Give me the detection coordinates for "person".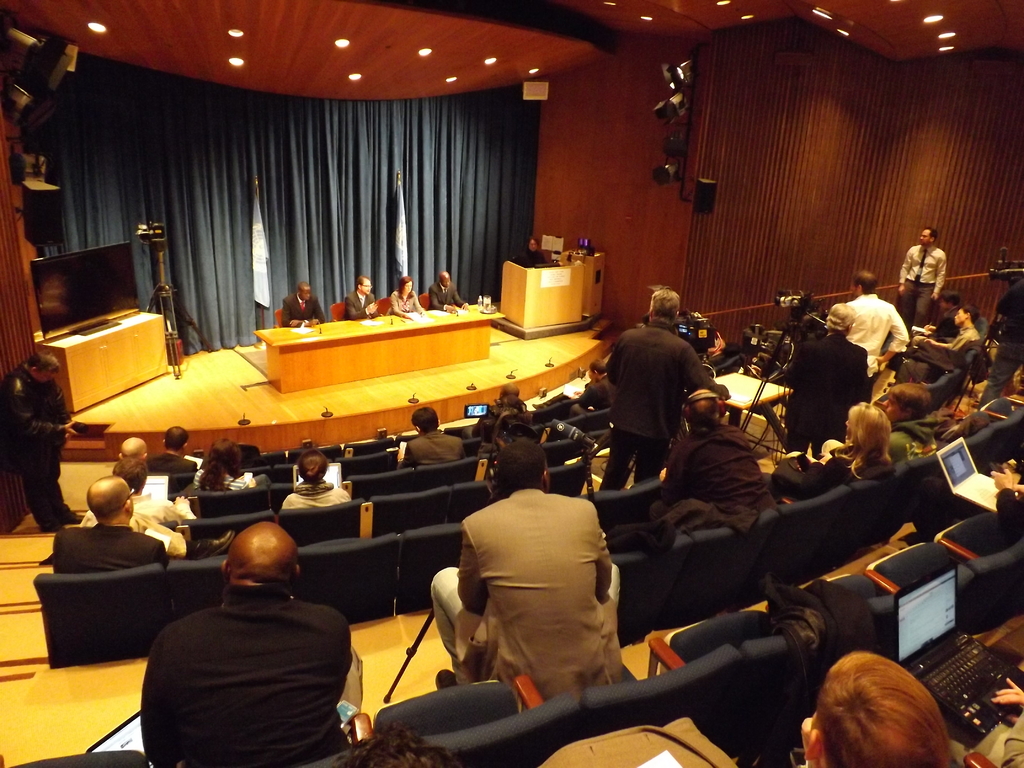
[x1=995, y1=461, x2=1023, y2=548].
